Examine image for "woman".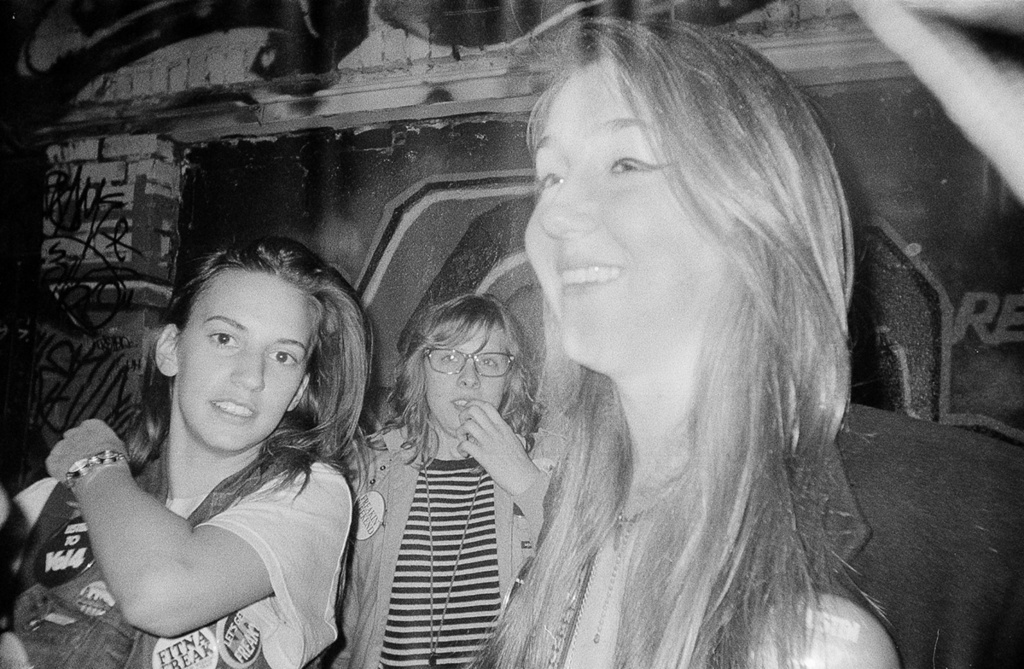
Examination result: box(0, 238, 375, 668).
